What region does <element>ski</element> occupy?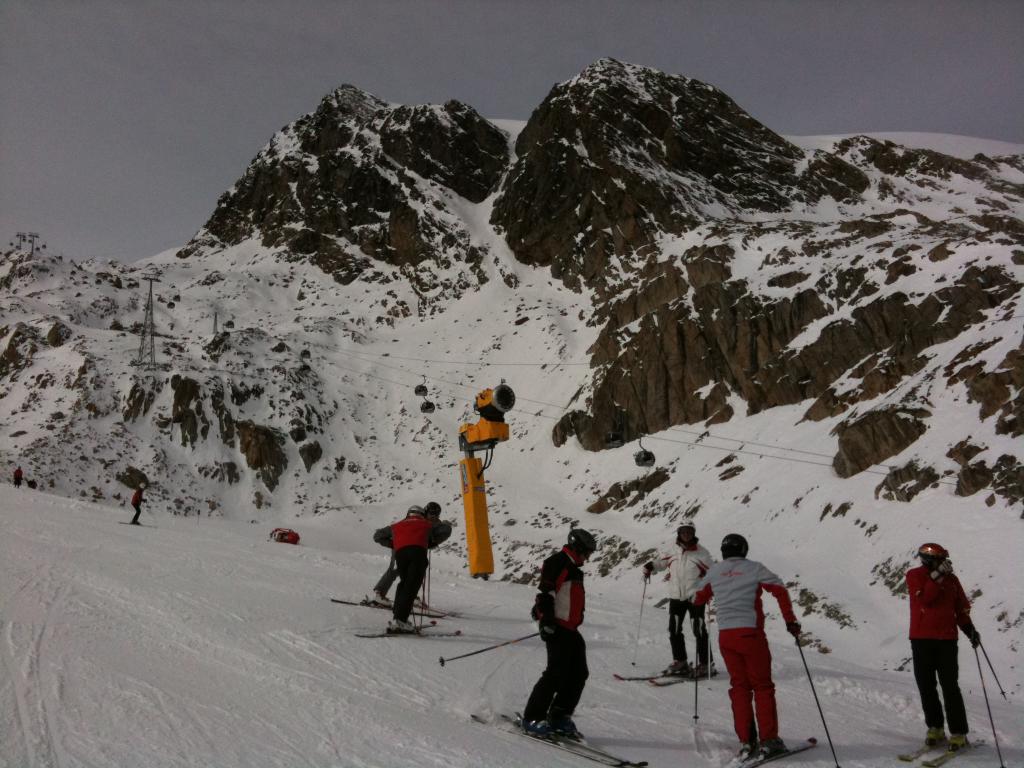
<region>329, 593, 451, 621</region>.
